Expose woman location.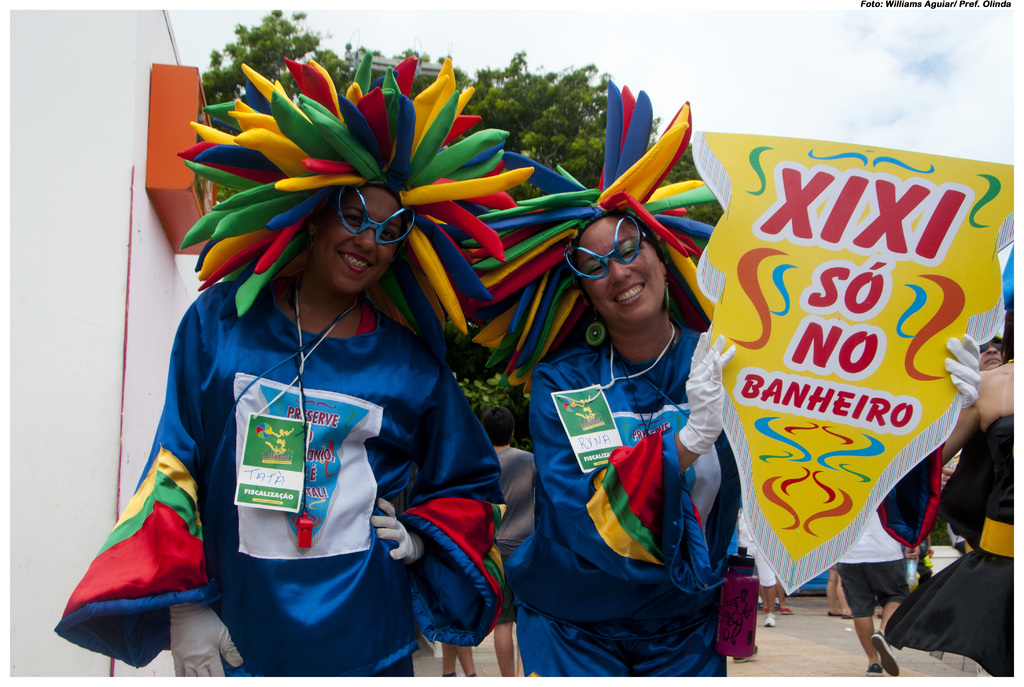
Exposed at 79:72:567:667.
